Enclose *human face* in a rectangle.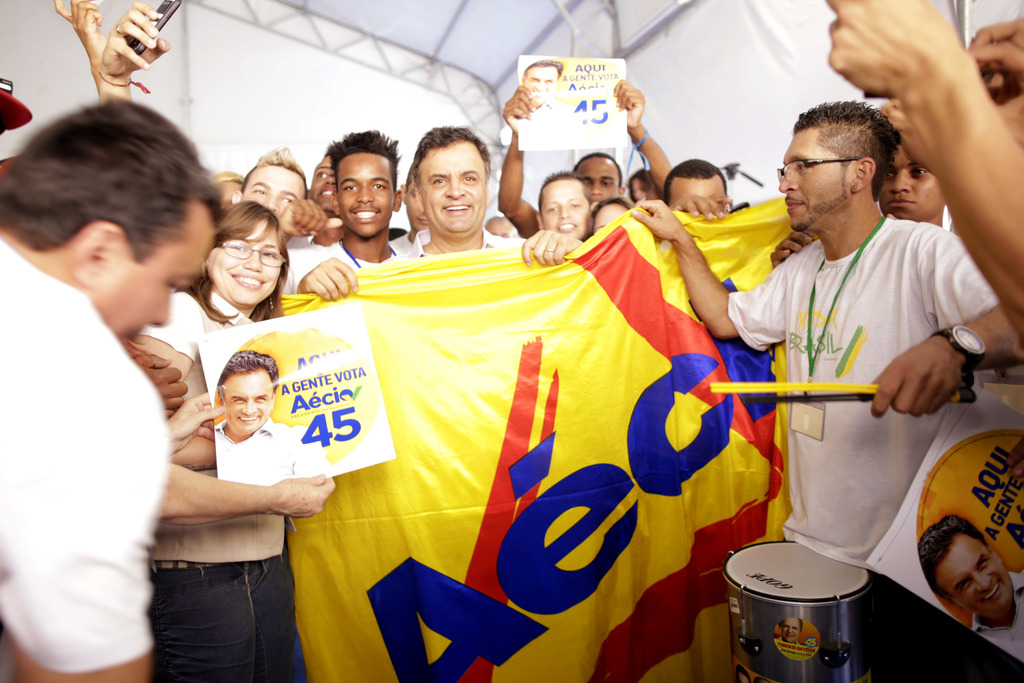
(209,215,282,307).
